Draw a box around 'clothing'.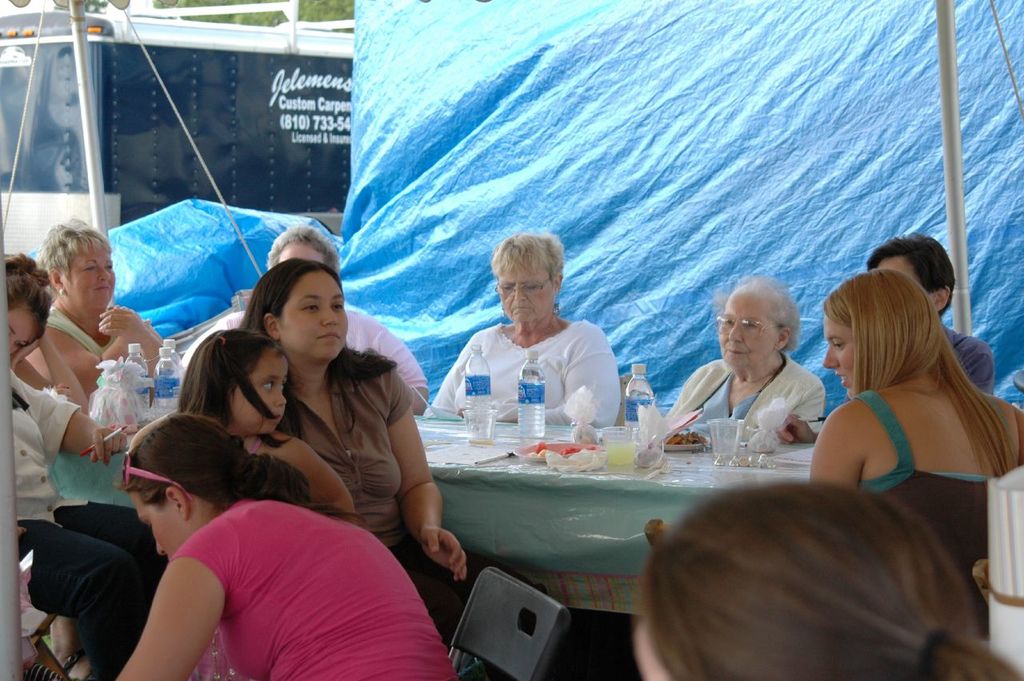
Rect(663, 356, 831, 431).
